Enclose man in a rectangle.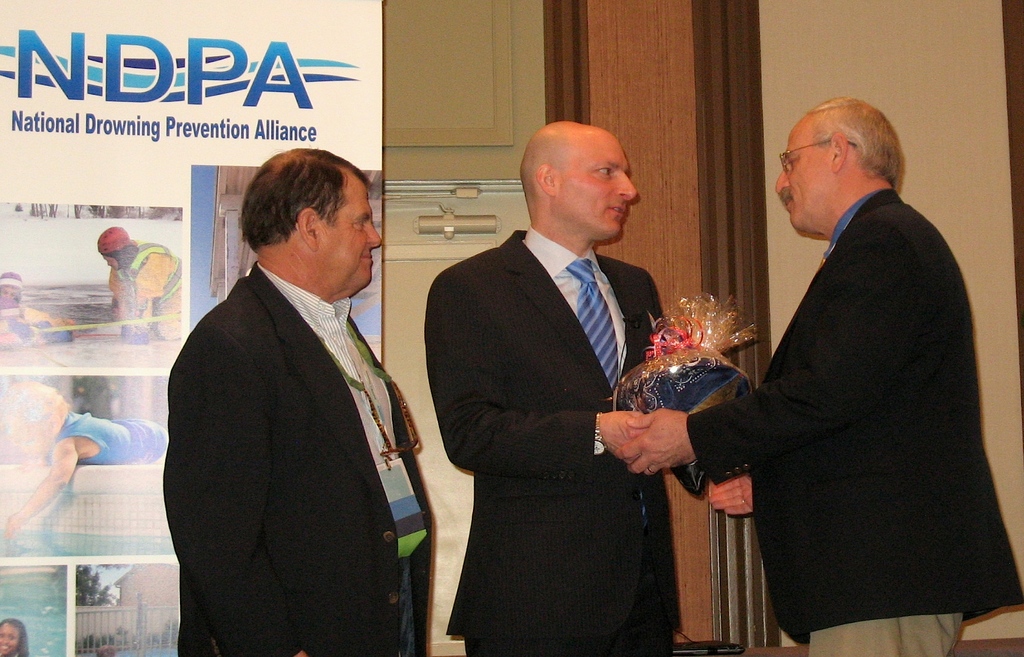
(x1=614, y1=96, x2=1023, y2=656).
